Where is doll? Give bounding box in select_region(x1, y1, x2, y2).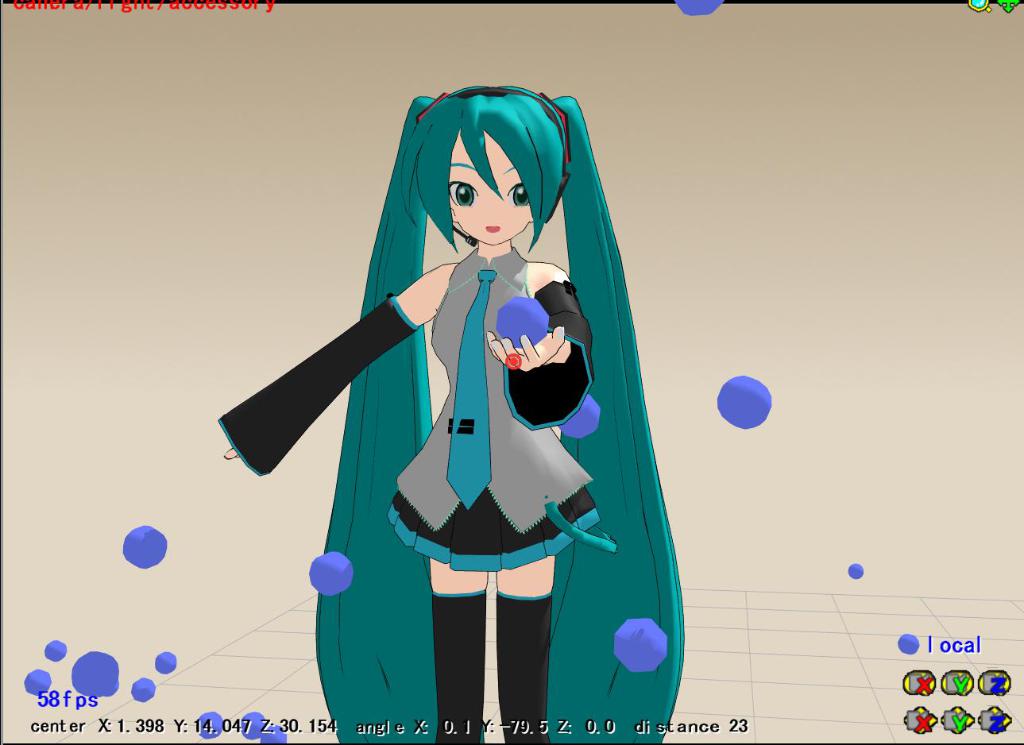
select_region(216, 72, 683, 744).
